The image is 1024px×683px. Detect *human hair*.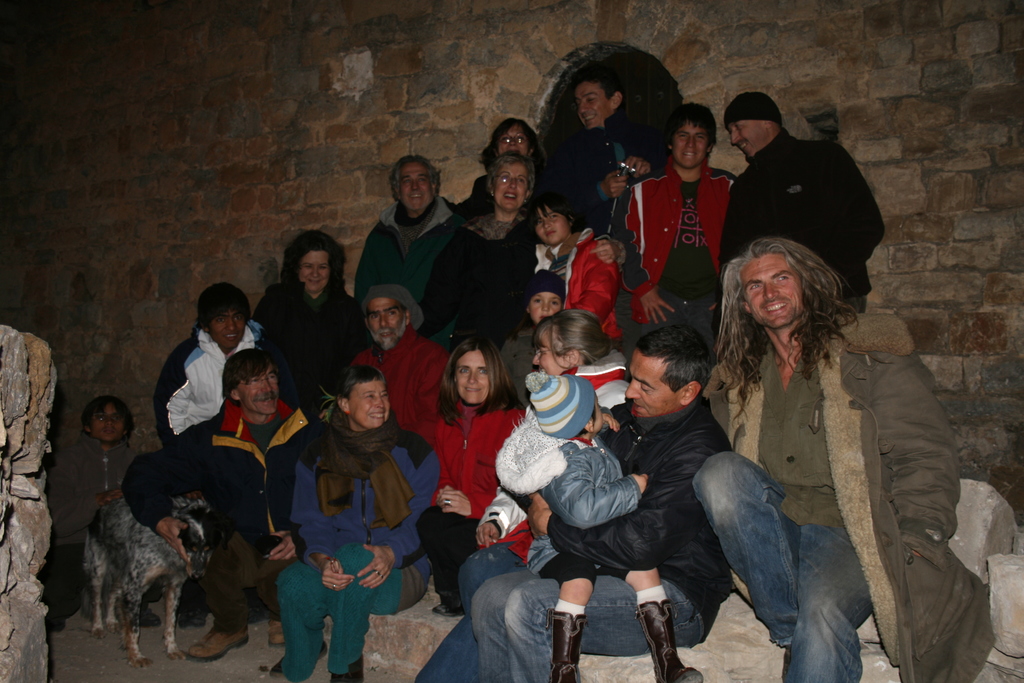
Detection: detection(221, 347, 280, 406).
